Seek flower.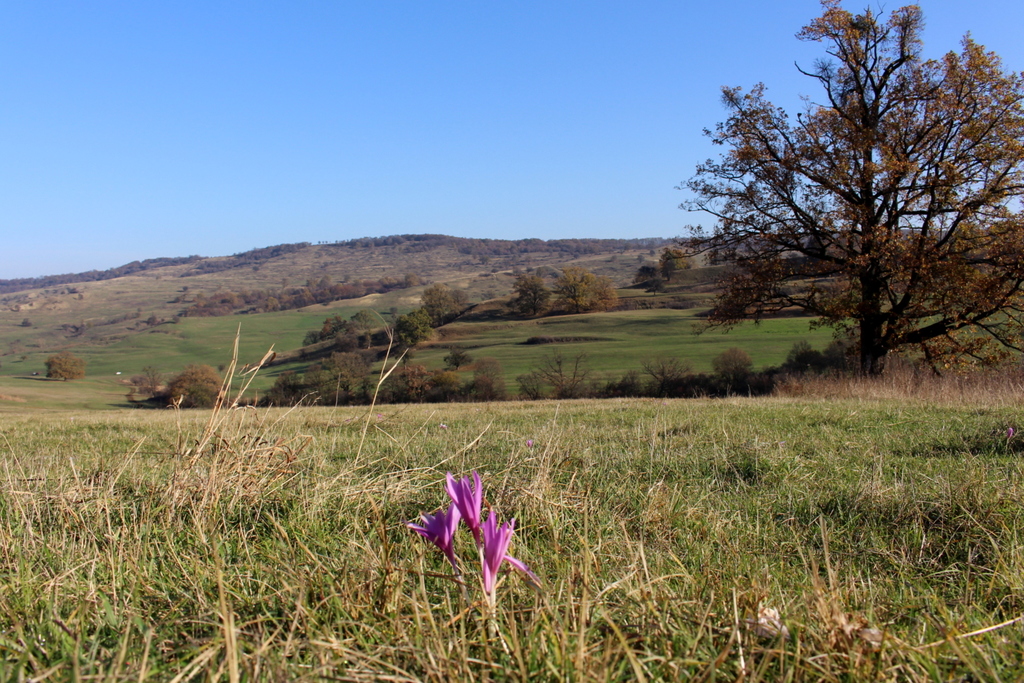
box=[445, 469, 488, 550].
